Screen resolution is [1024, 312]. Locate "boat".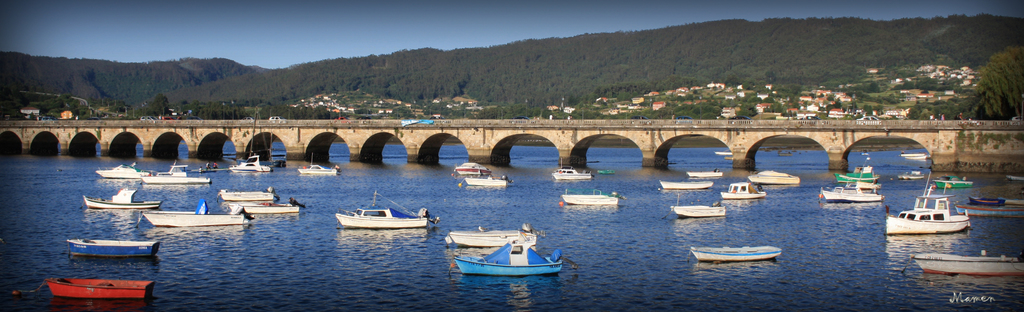
(690,247,780,263).
